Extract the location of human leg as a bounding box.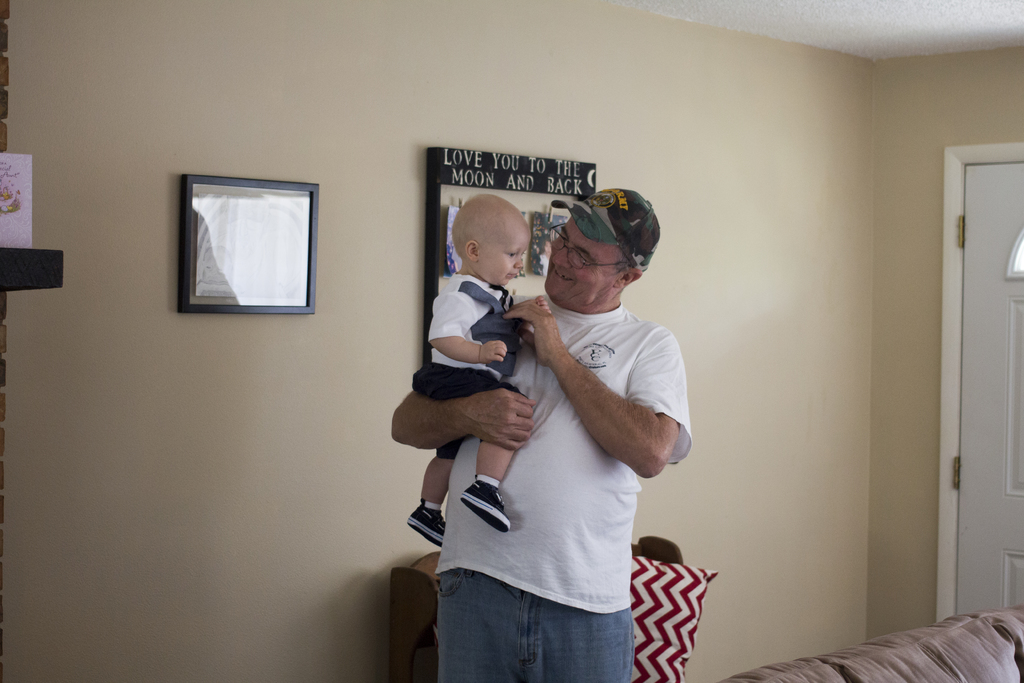
BBox(460, 383, 532, 532).
